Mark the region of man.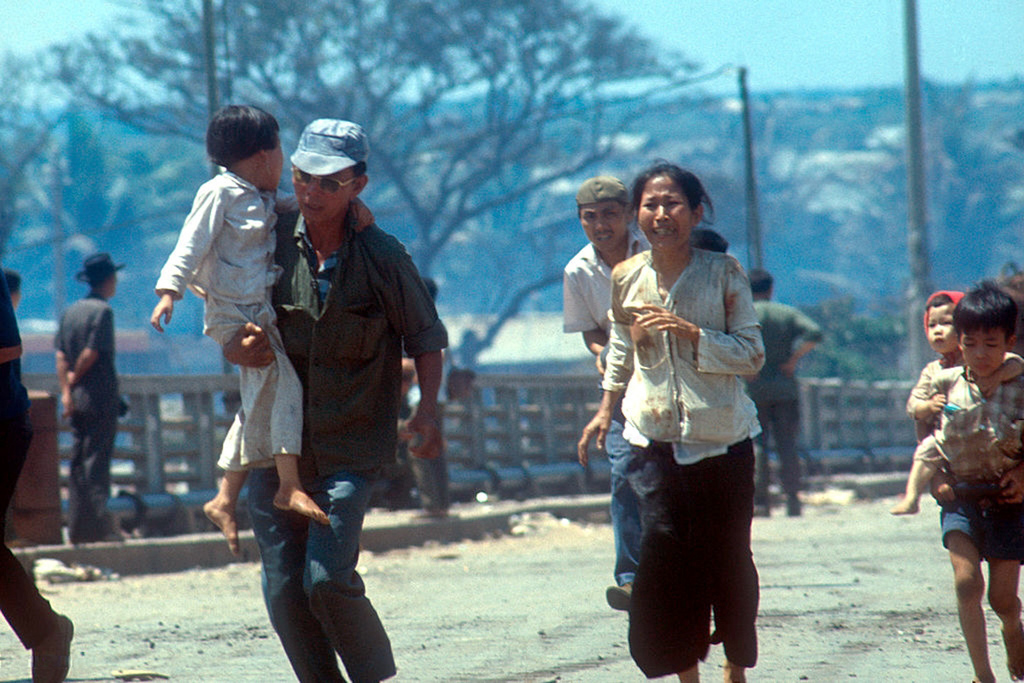
Region: 557, 173, 650, 609.
